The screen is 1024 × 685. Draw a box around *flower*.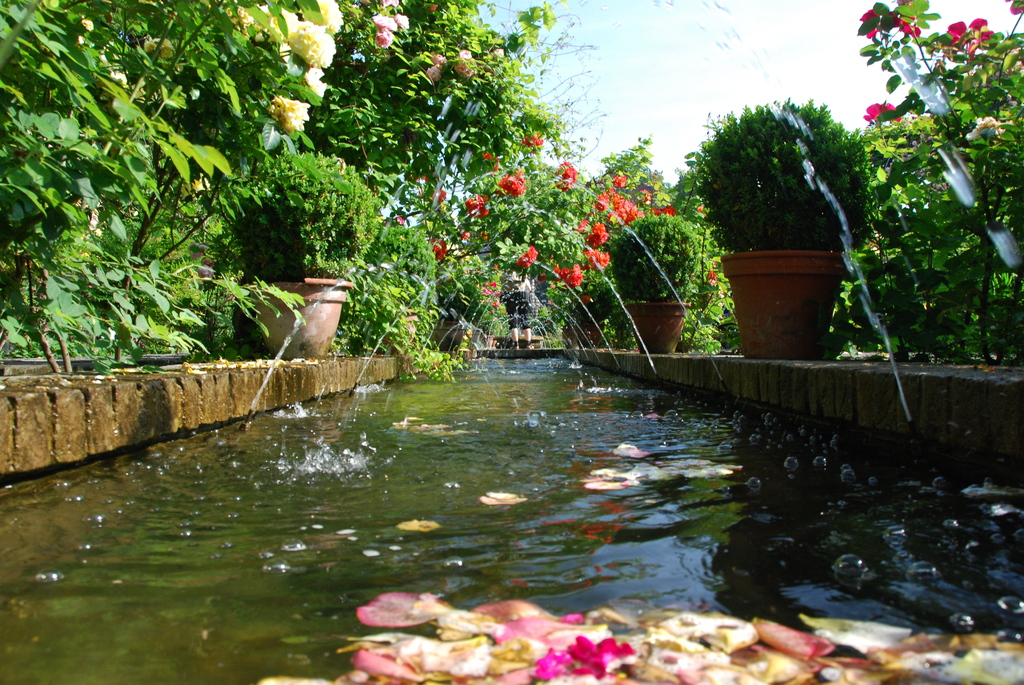
x1=941, y1=19, x2=996, y2=59.
